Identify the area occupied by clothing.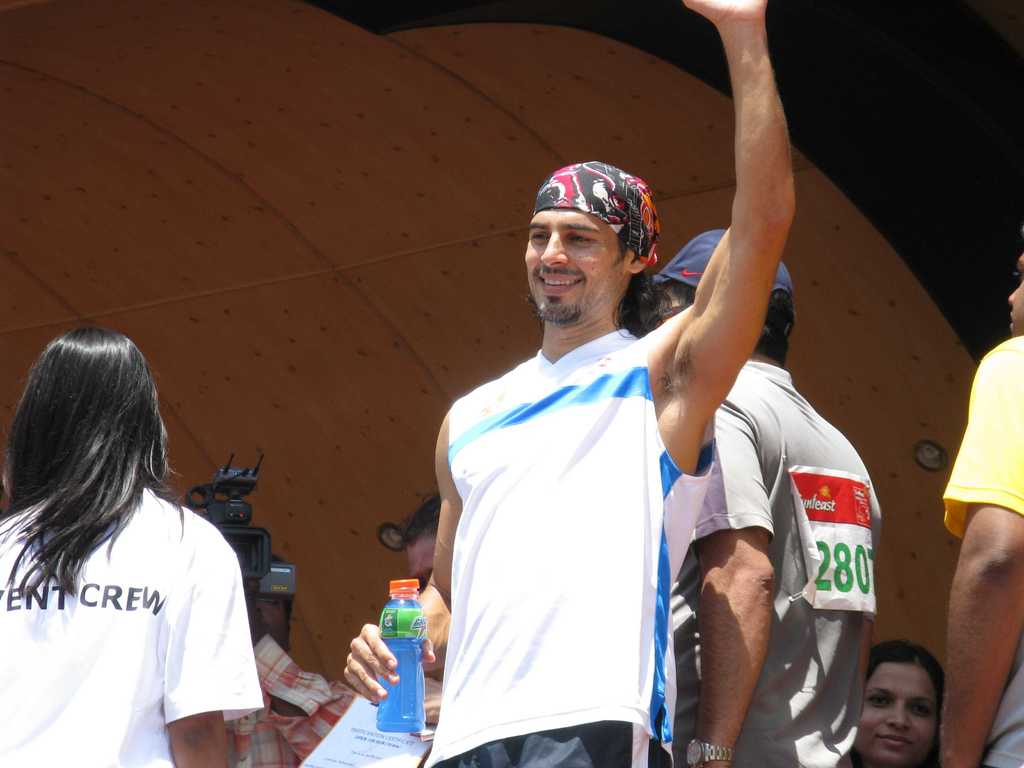
Area: (424,330,715,767).
